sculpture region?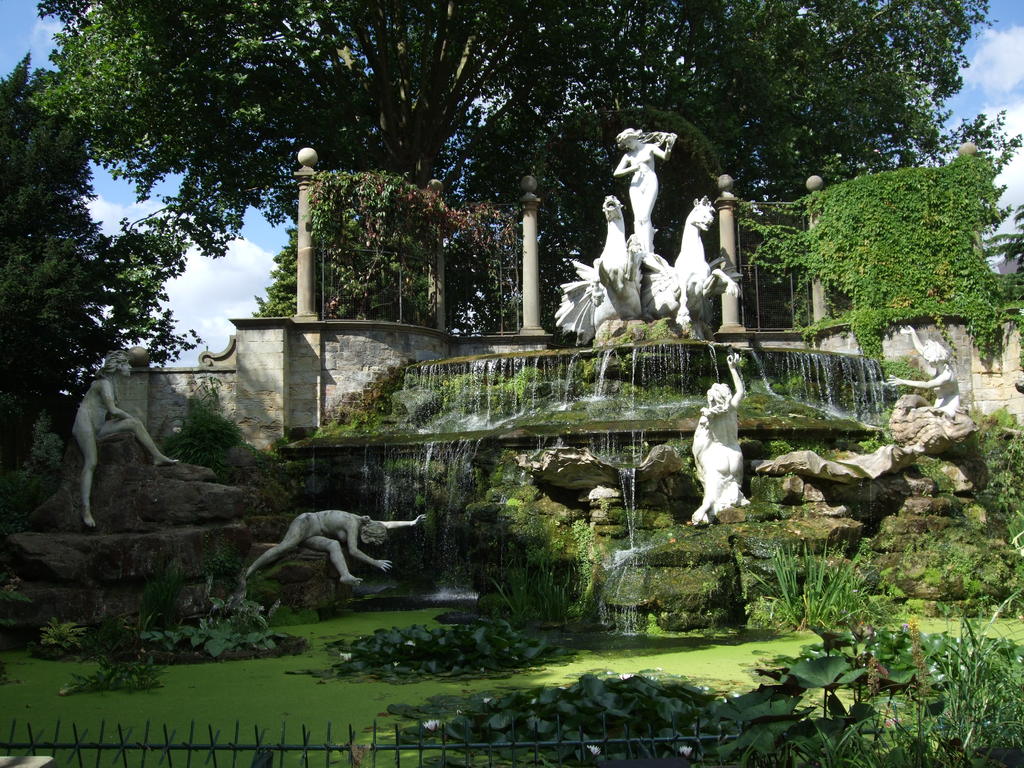
detection(246, 498, 443, 609)
